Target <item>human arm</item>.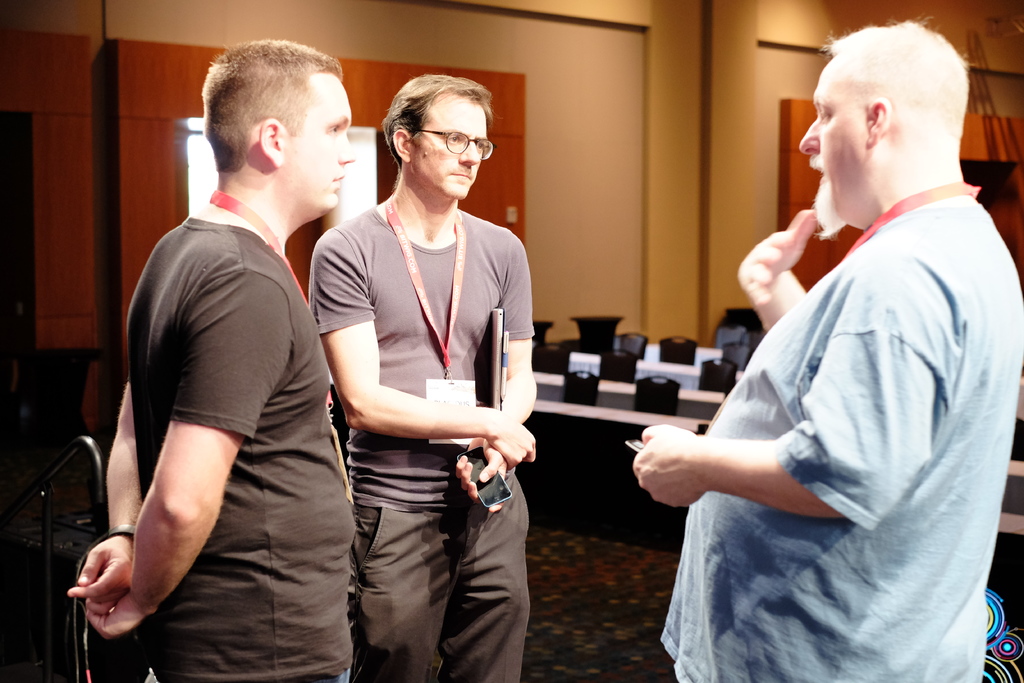
Target region: 445:233:541:514.
